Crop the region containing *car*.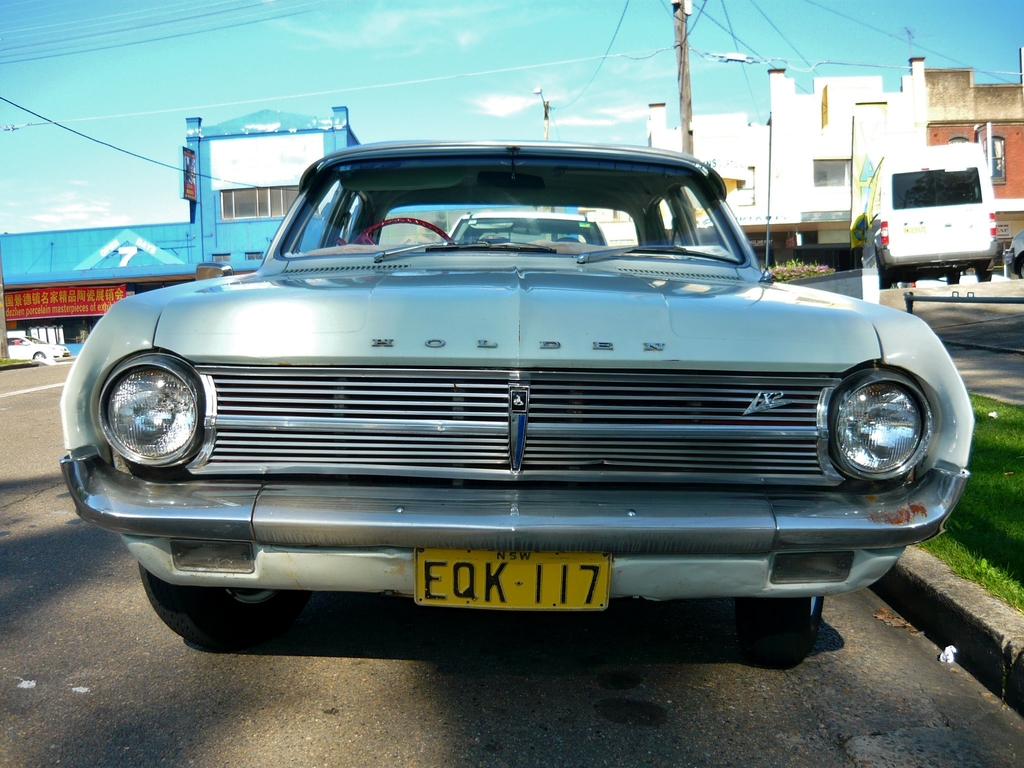
Crop region: region(1005, 236, 1023, 274).
